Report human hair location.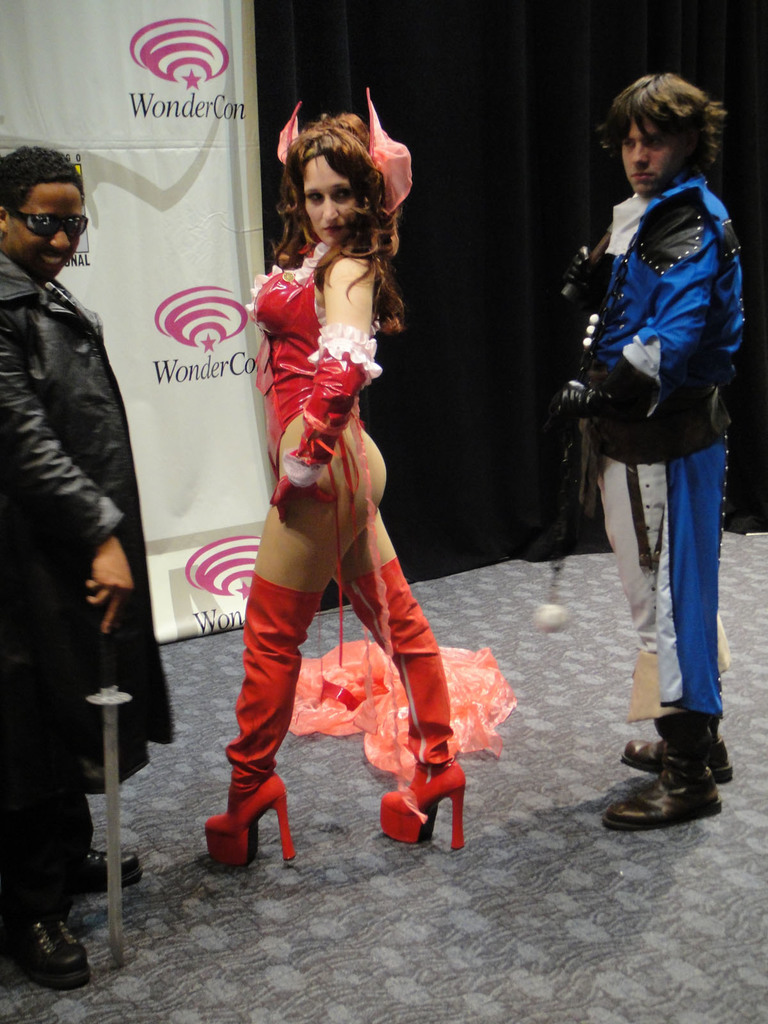
Report: region(264, 109, 410, 337).
